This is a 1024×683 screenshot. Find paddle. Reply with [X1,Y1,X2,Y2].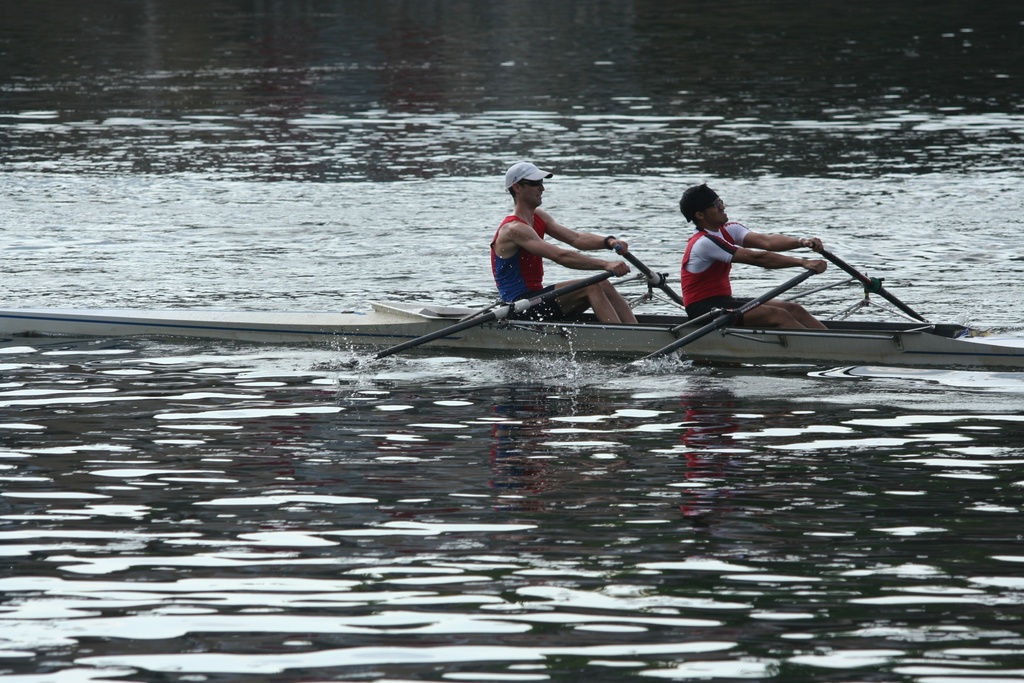
[816,242,924,325].
